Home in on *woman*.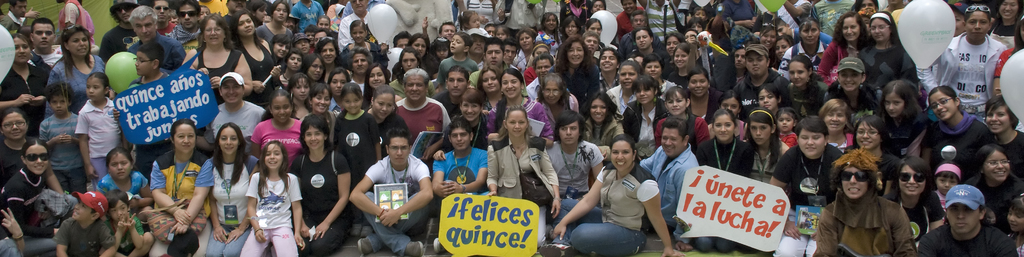
Homed in at pyautogui.locateOnScreen(775, 24, 836, 79).
